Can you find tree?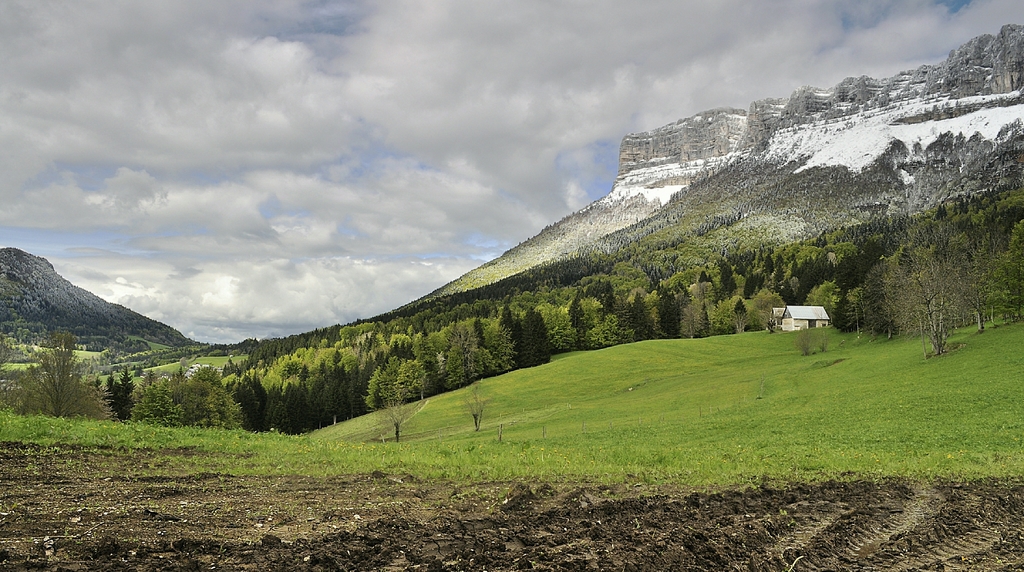
Yes, bounding box: bbox(338, 336, 387, 407).
